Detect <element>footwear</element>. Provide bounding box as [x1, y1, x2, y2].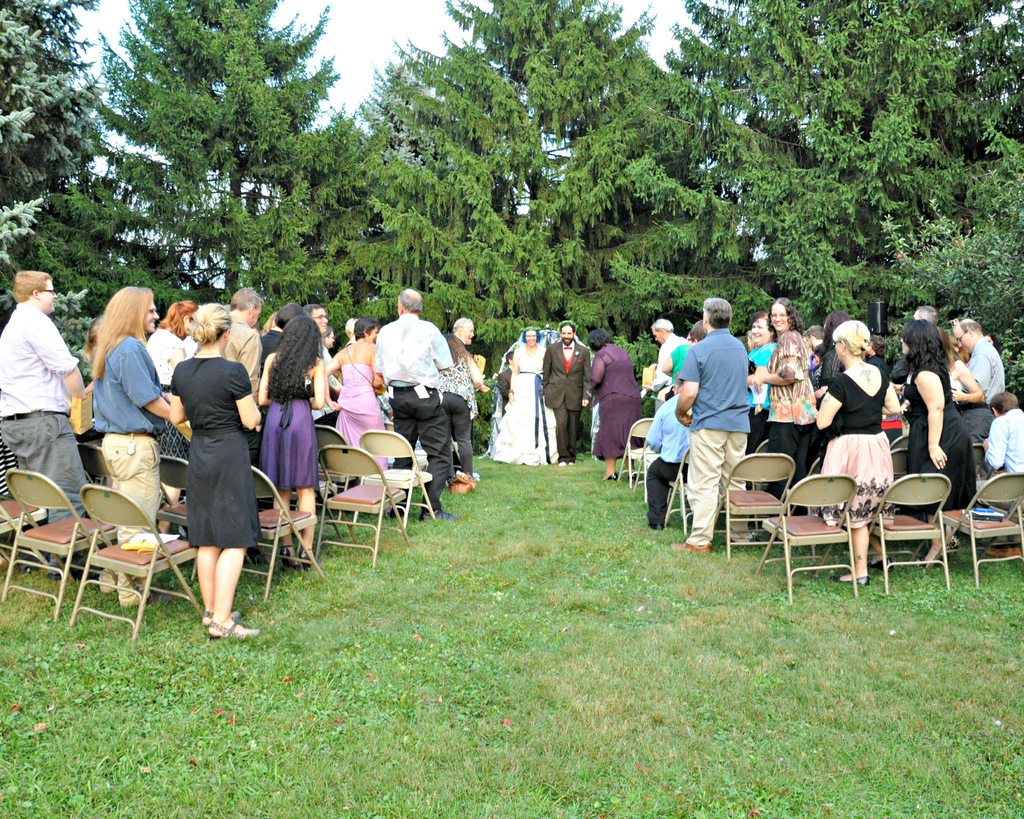
[669, 541, 712, 553].
